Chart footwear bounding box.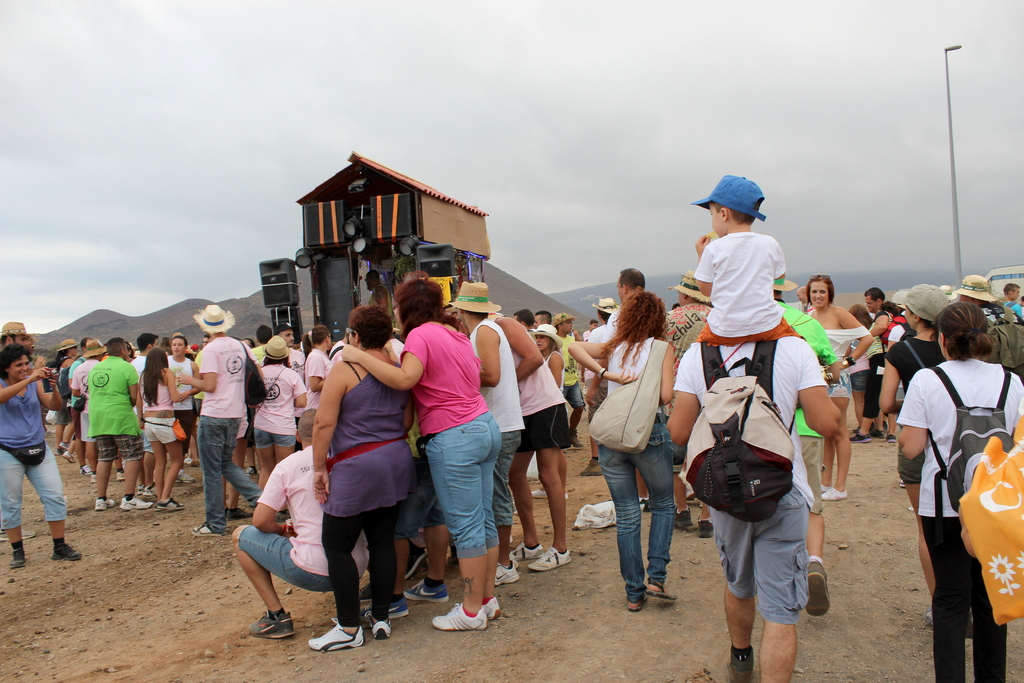
Charted: 405,580,447,605.
